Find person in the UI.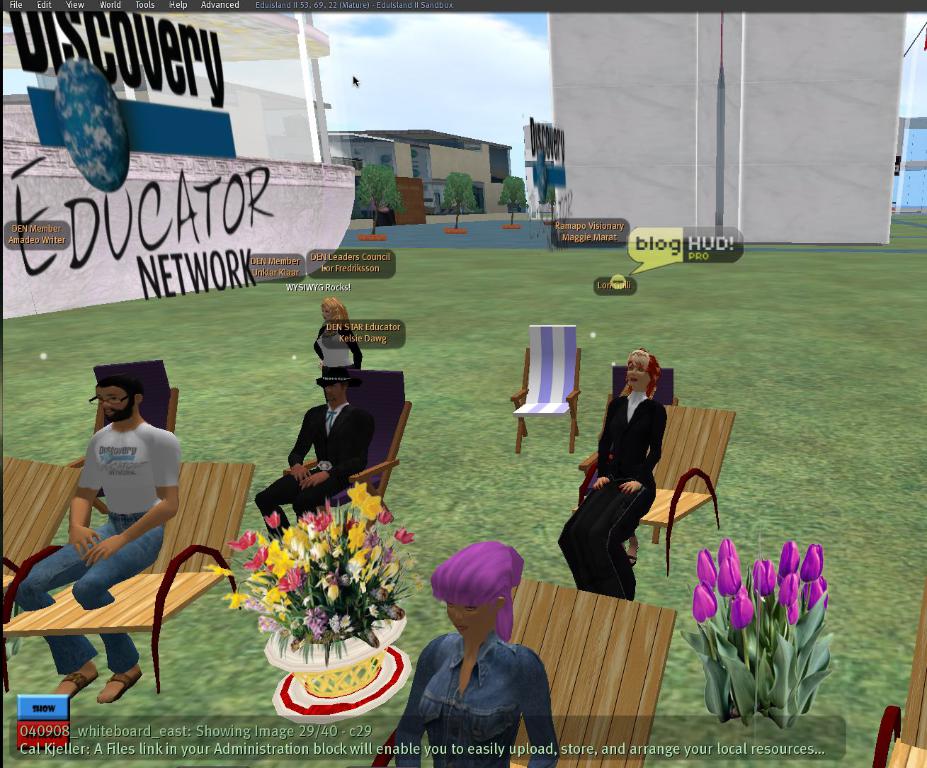
UI element at Rect(13, 366, 184, 709).
